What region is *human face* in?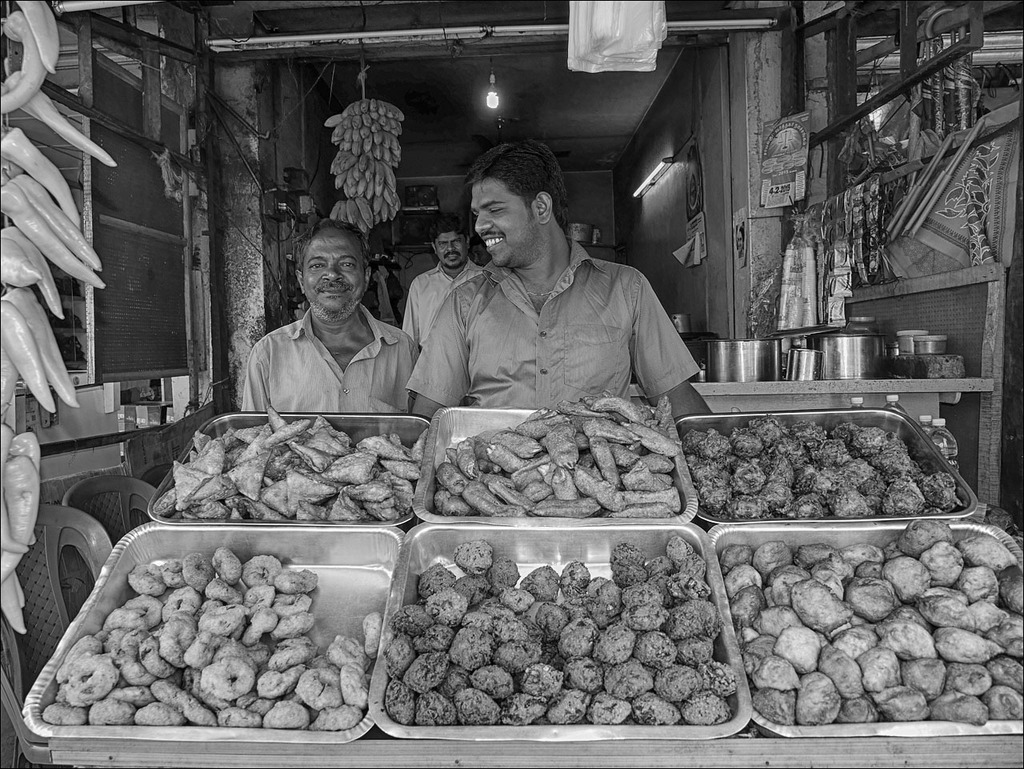
box=[471, 182, 545, 274].
